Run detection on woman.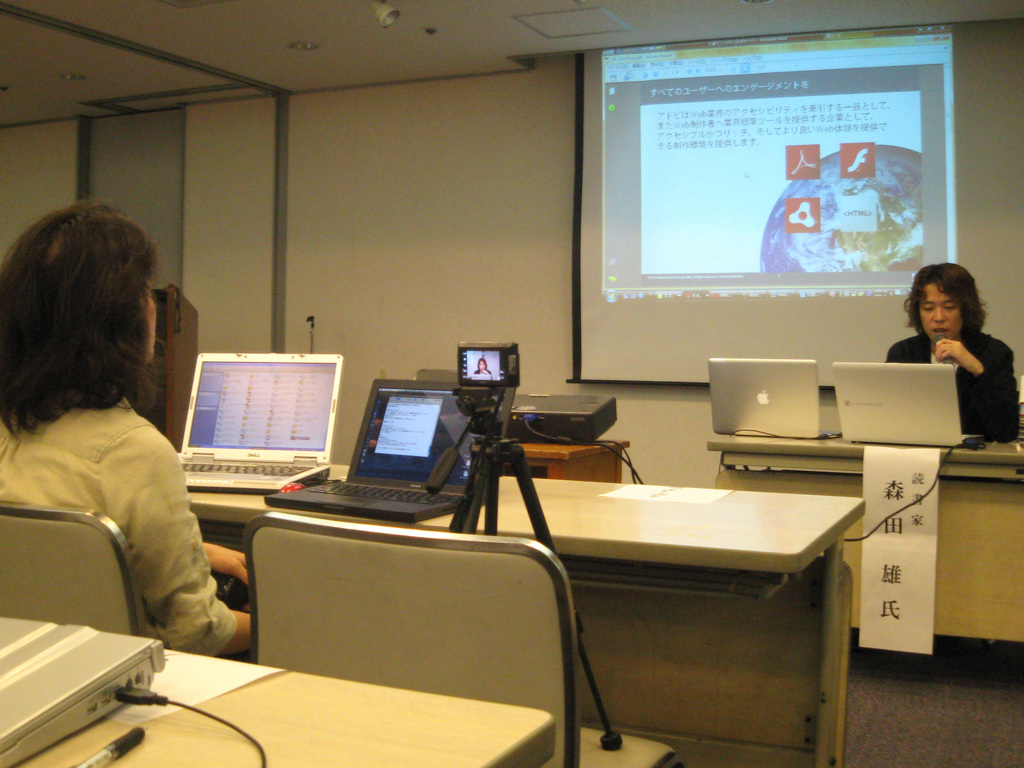
Result: x1=893 y1=260 x2=1014 y2=422.
